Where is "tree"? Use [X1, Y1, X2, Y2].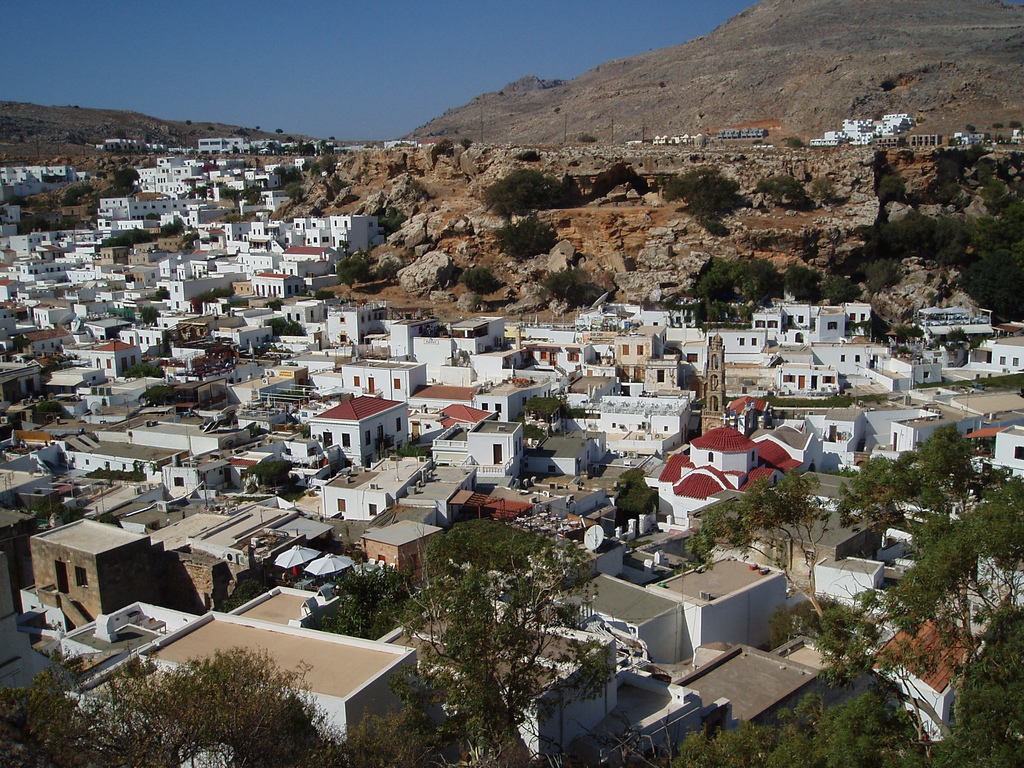
[394, 511, 604, 767].
